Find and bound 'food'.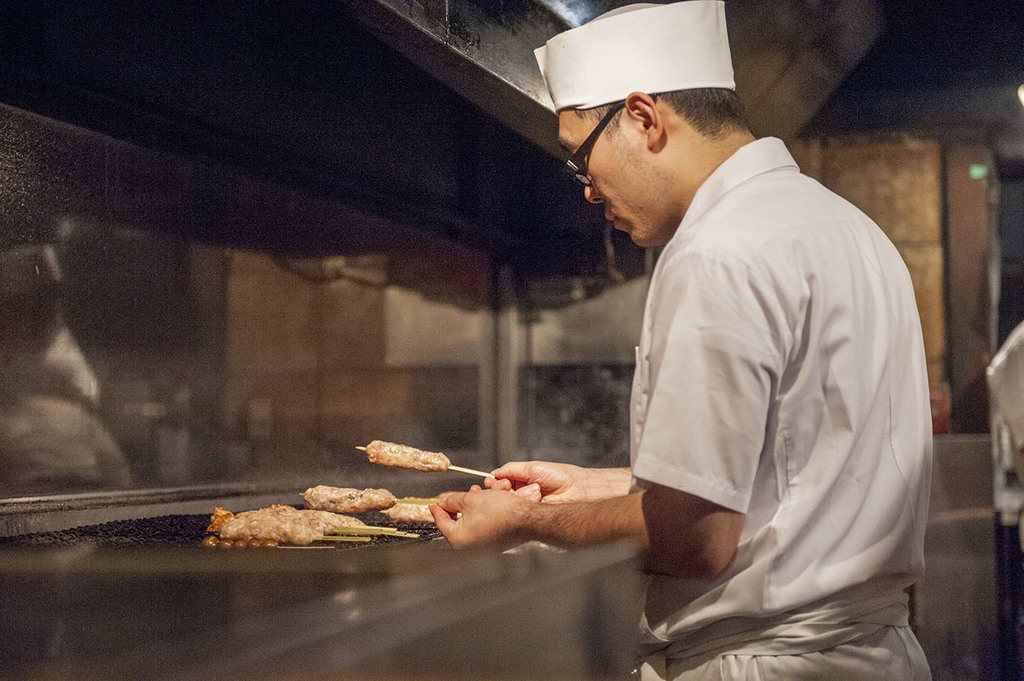
Bound: [x1=246, y1=536, x2=262, y2=554].
